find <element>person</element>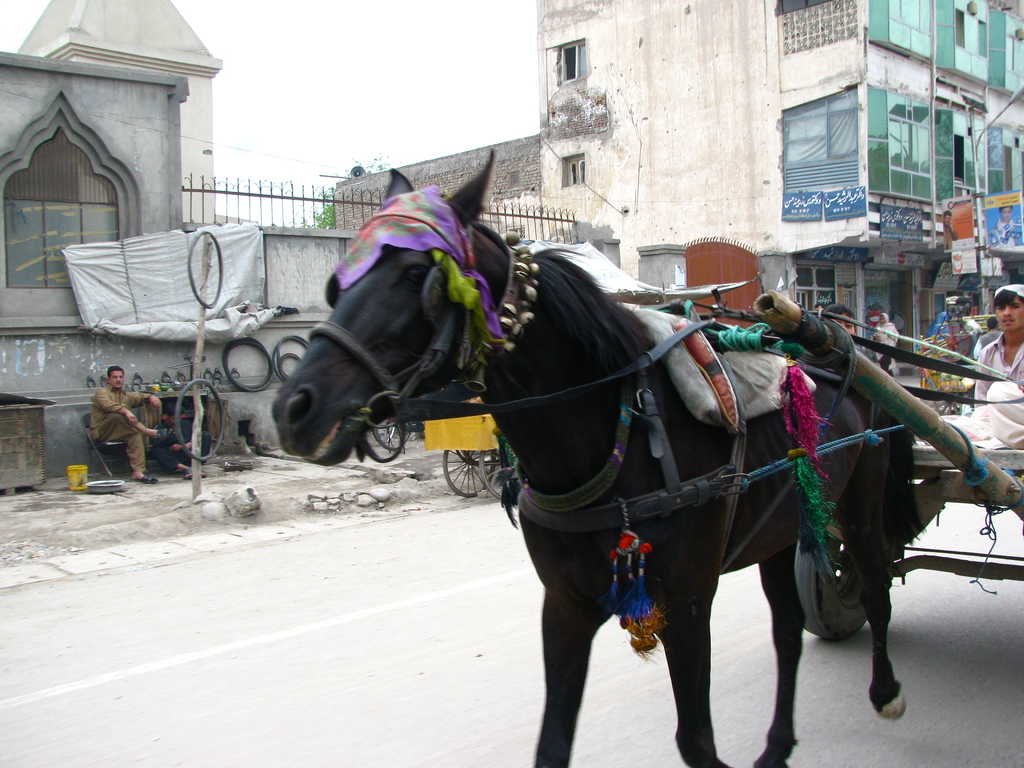
925, 278, 1023, 450
